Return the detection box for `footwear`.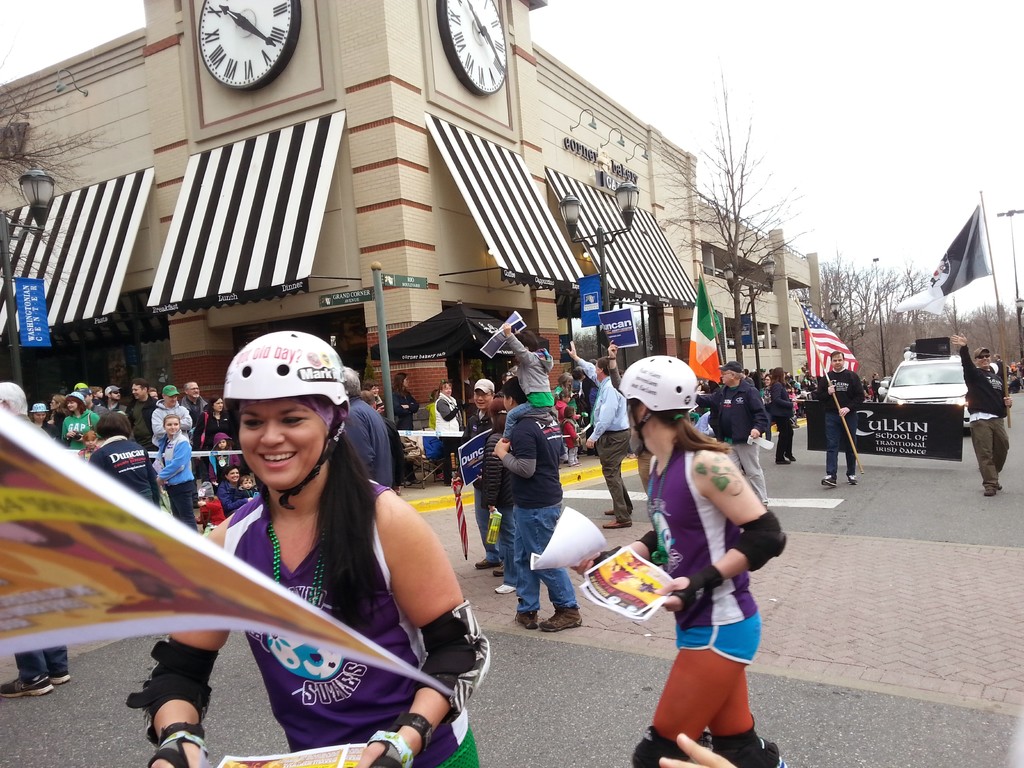
left=790, top=456, right=797, bottom=465.
